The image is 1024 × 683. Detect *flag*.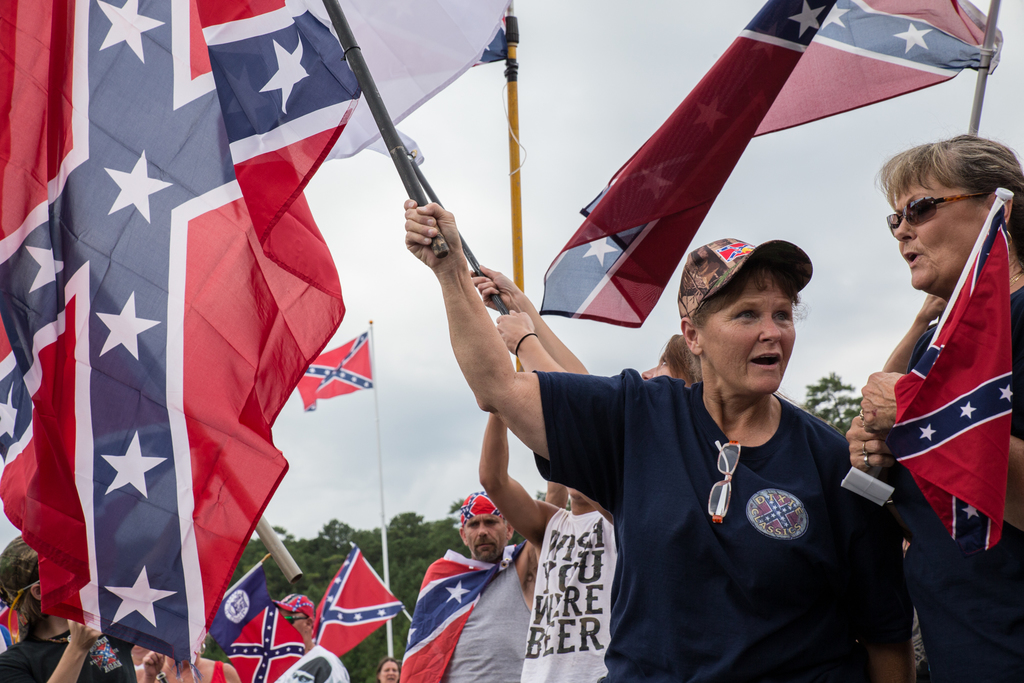
Detection: (left=0, top=0, right=364, bottom=670).
